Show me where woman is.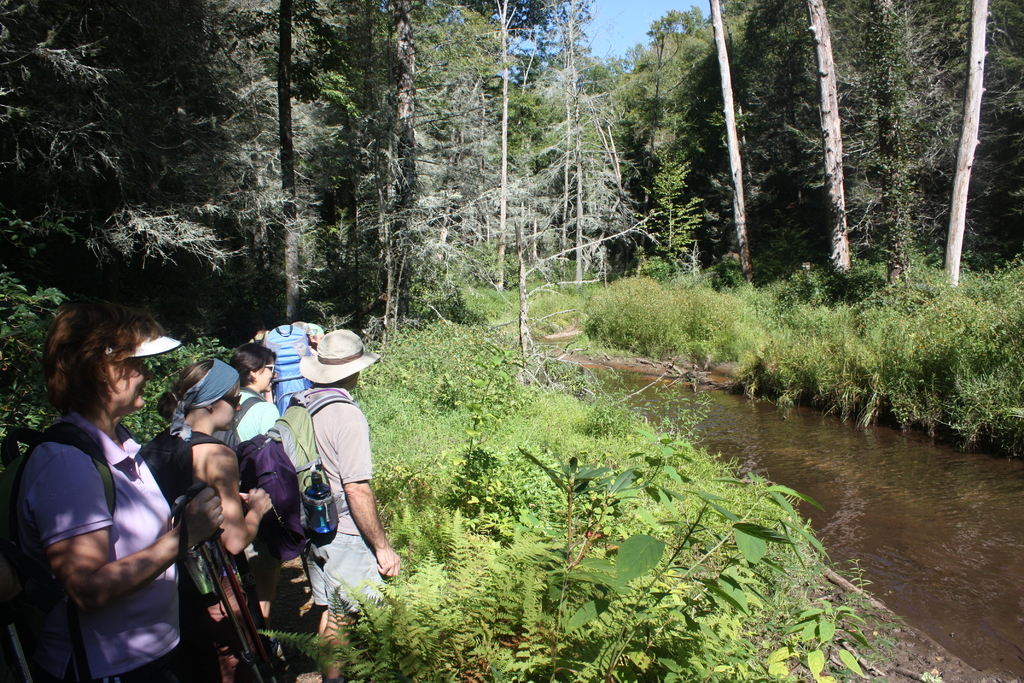
woman is at locate(209, 343, 278, 523).
